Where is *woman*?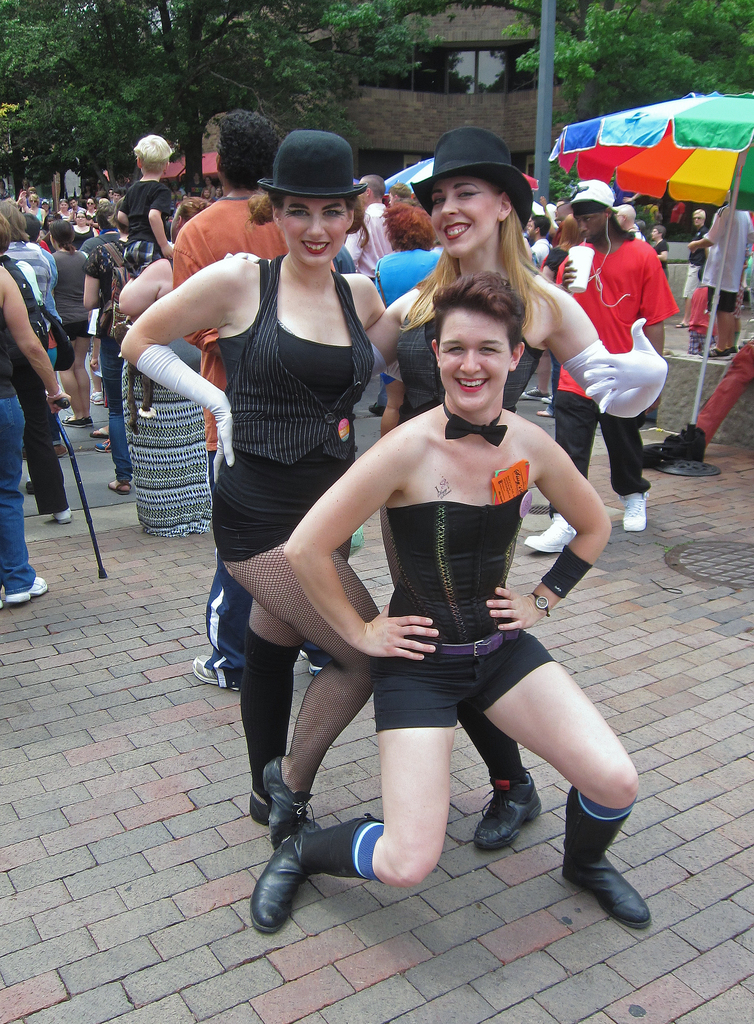
24:194:47:220.
